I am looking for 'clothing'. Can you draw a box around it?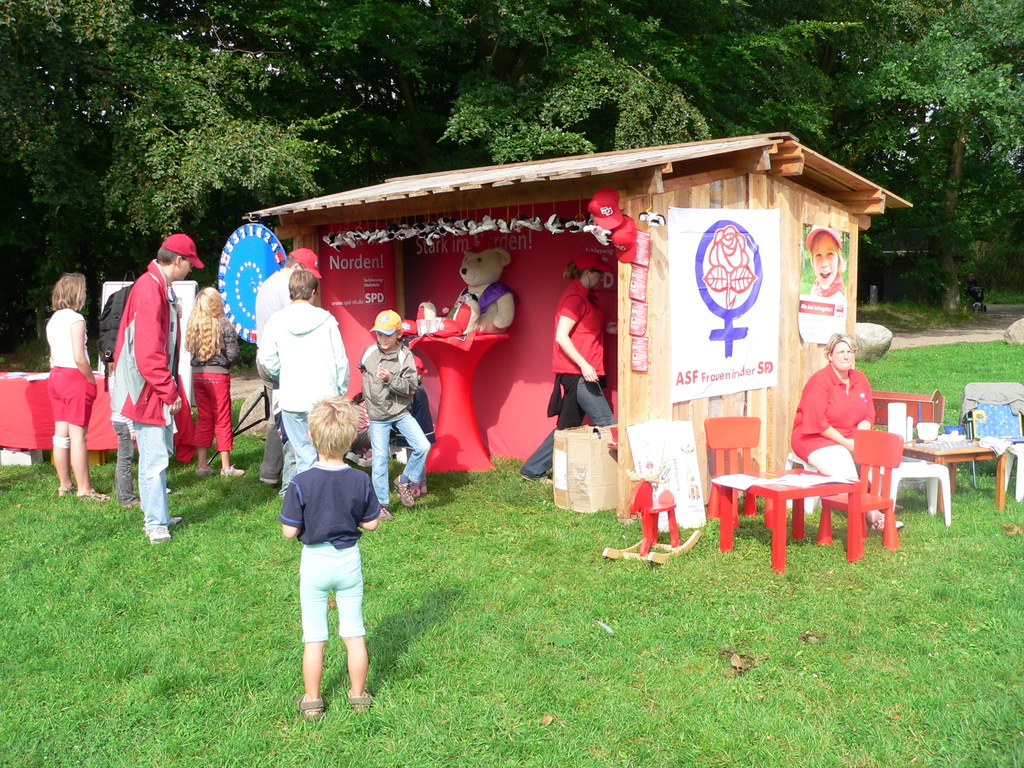
Sure, the bounding box is region(801, 357, 888, 471).
